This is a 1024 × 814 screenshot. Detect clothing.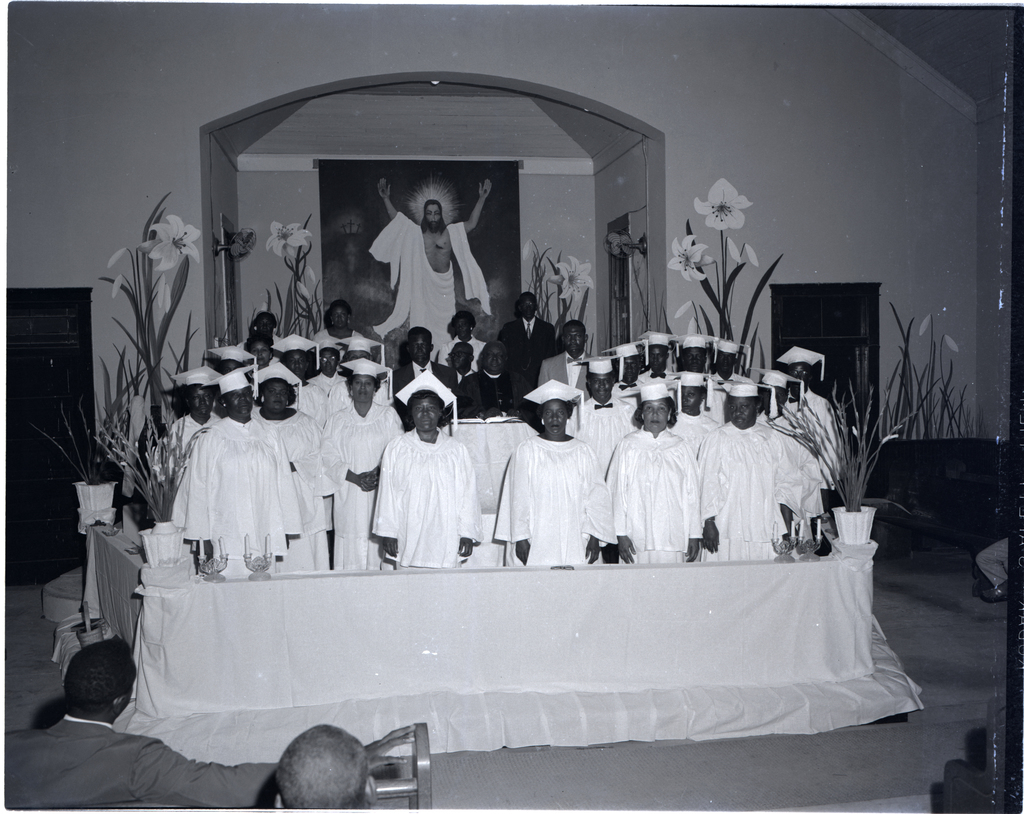
Rect(363, 209, 493, 352).
